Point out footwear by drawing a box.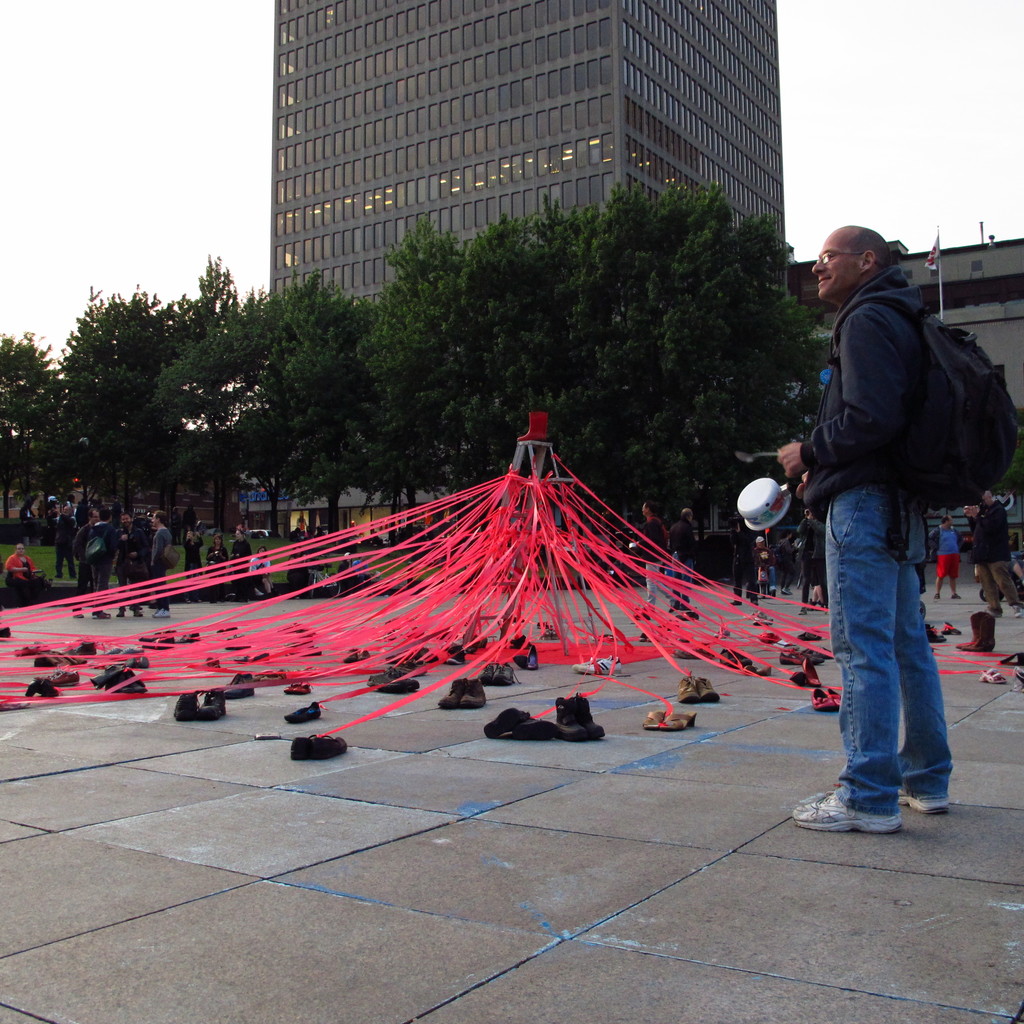
x1=0 y1=614 x2=18 y2=636.
